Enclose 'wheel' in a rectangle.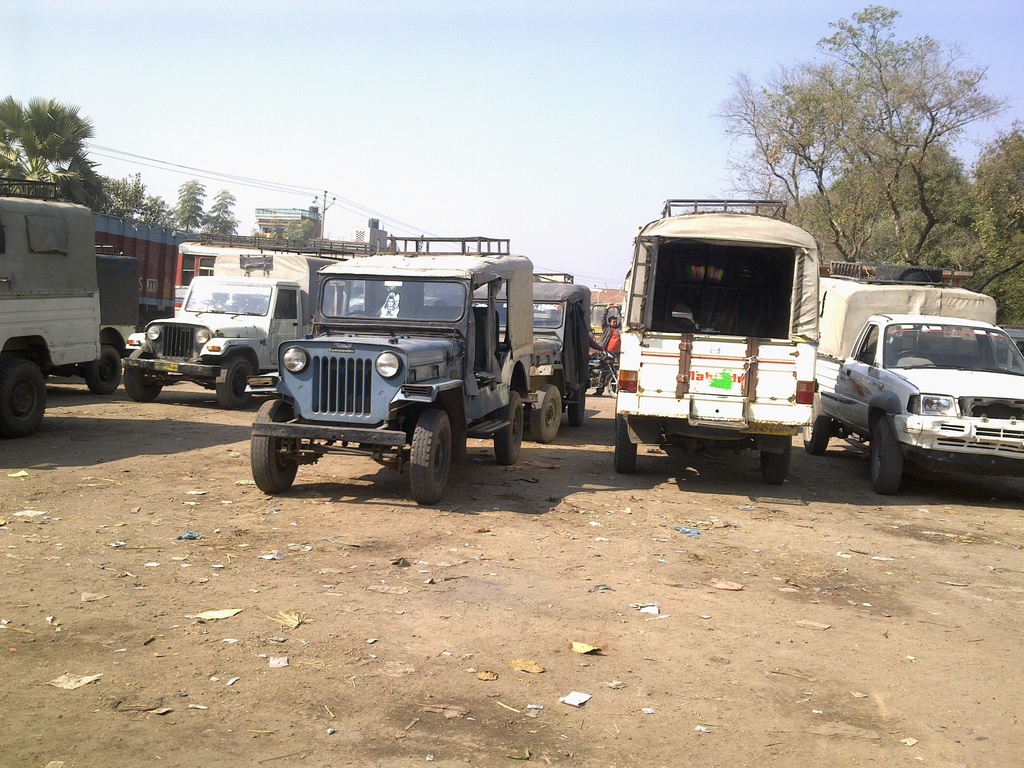
<bbox>872, 419, 902, 492</bbox>.
